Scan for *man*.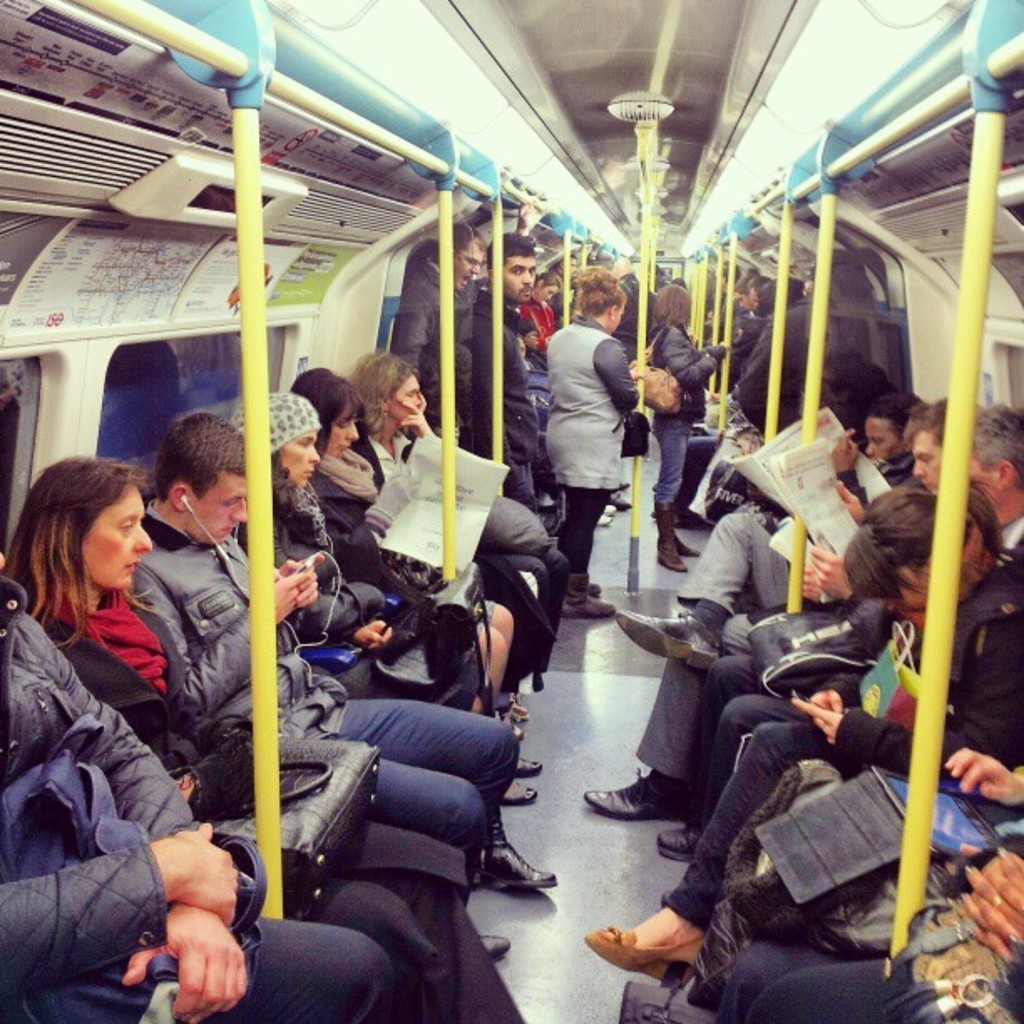
Scan result: x1=131, y1=410, x2=517, y2=955.
